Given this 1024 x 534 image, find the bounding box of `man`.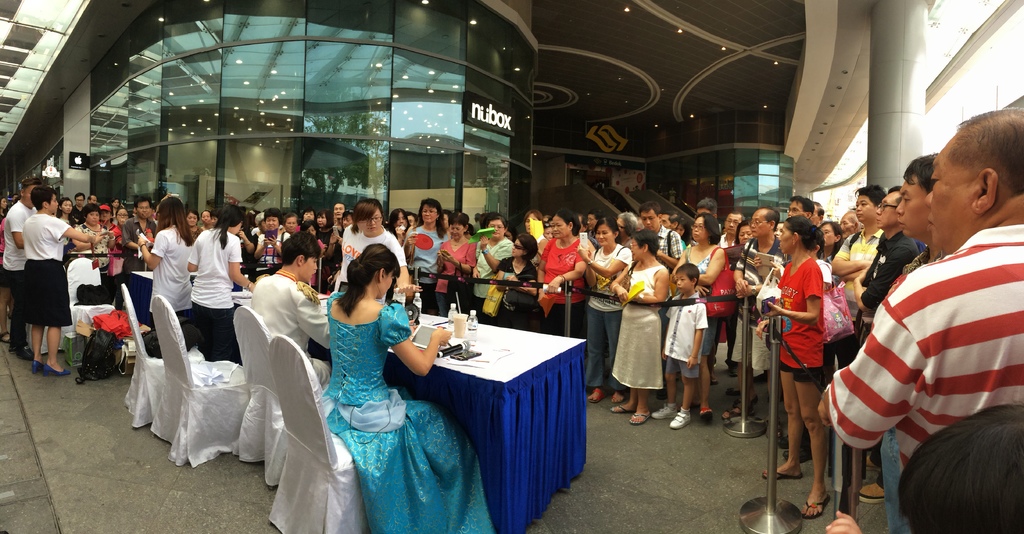
[720, 207, 797, 423].
